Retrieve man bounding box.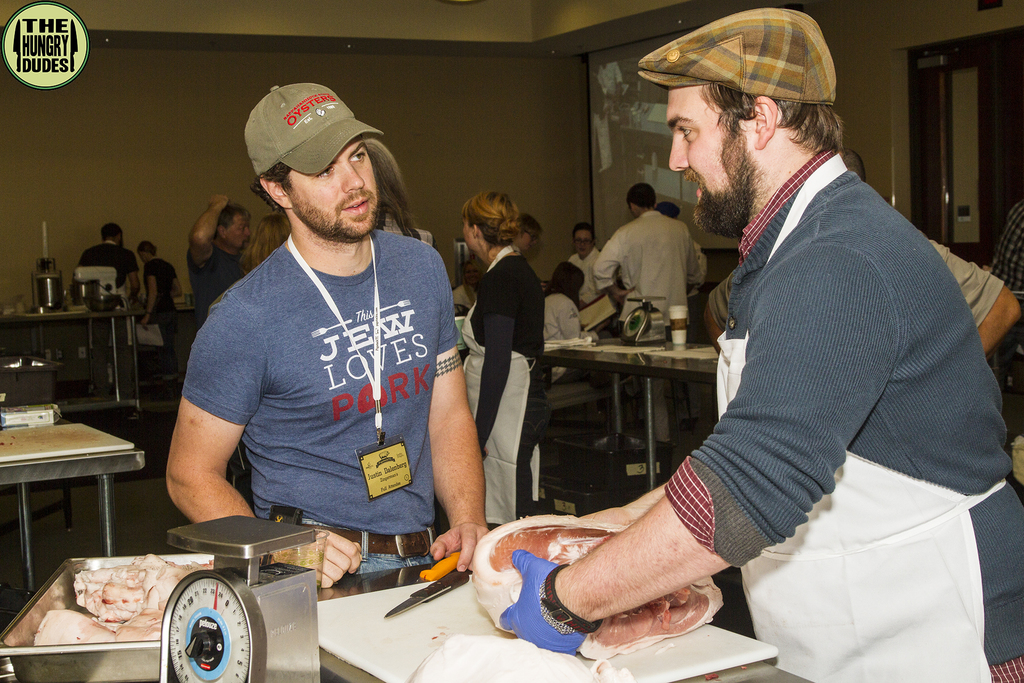
Bounding box: 486/3/1023/682.
